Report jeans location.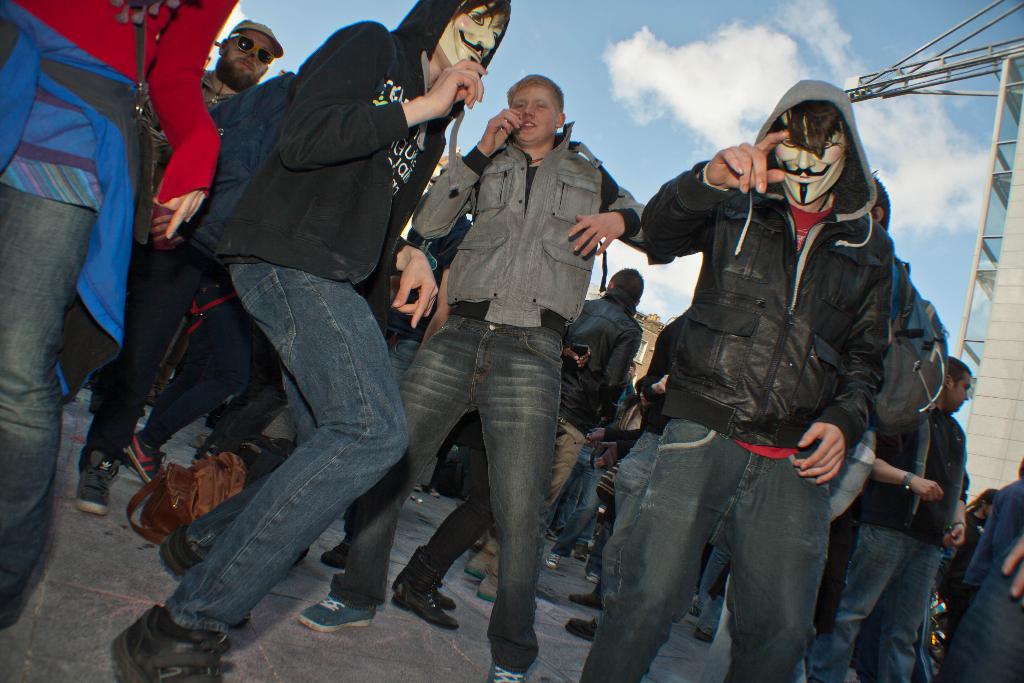
Report: 934,545,1023,682.
